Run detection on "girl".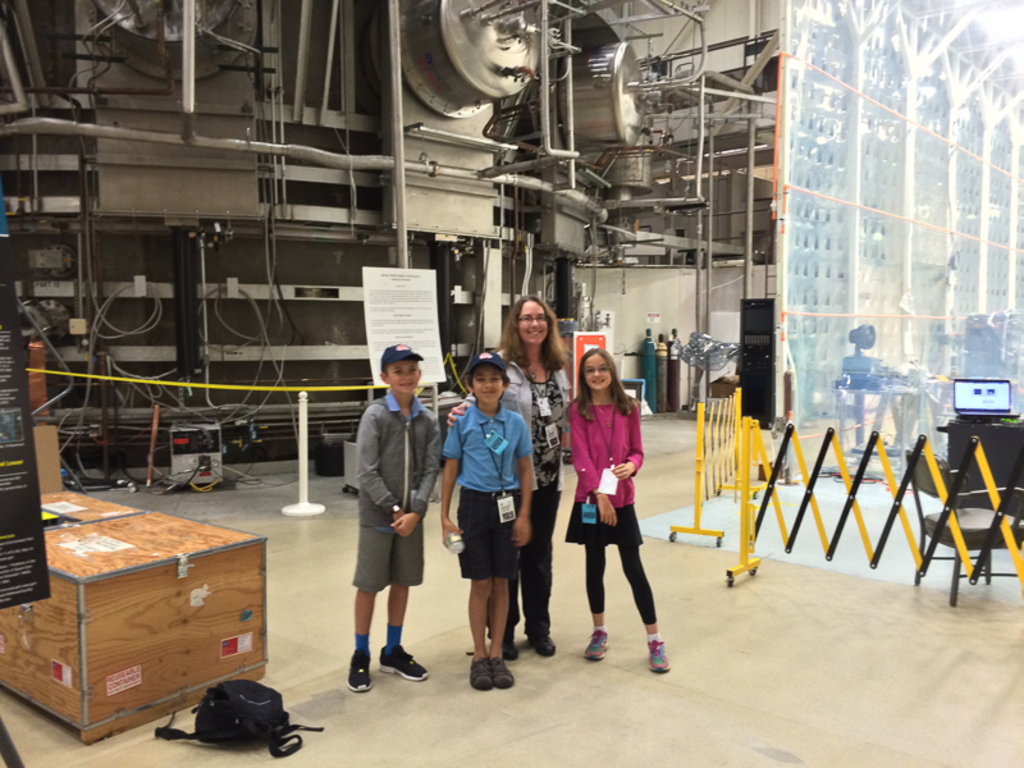
Result: x1=566, y1=351, x2=669, y2=672.
